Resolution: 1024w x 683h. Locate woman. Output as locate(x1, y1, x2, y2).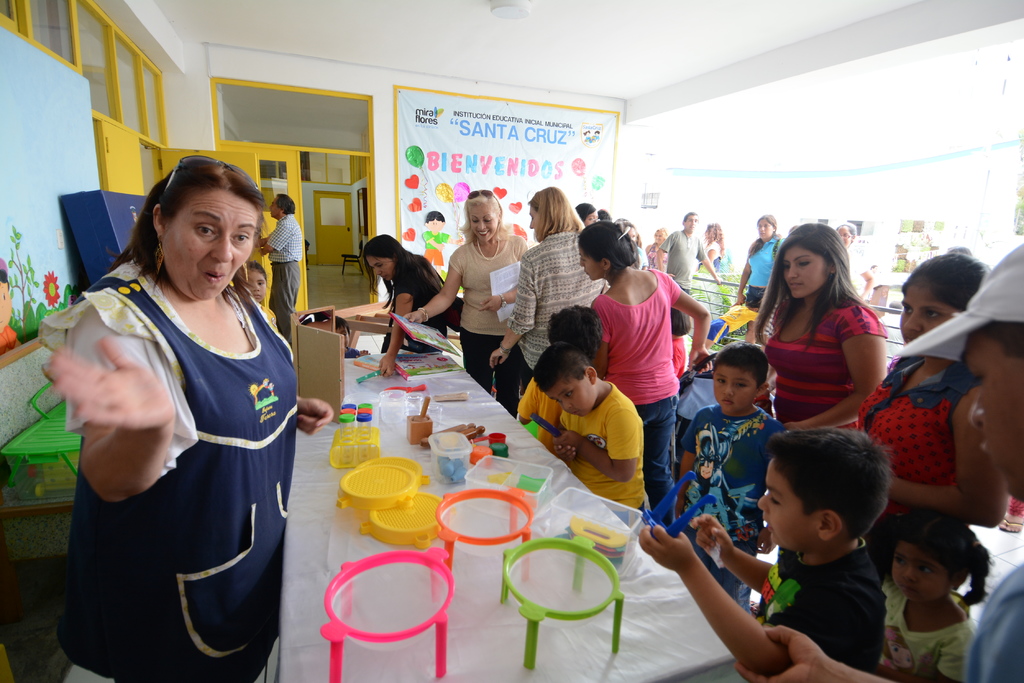
locate(699, 225, 723, 278).
